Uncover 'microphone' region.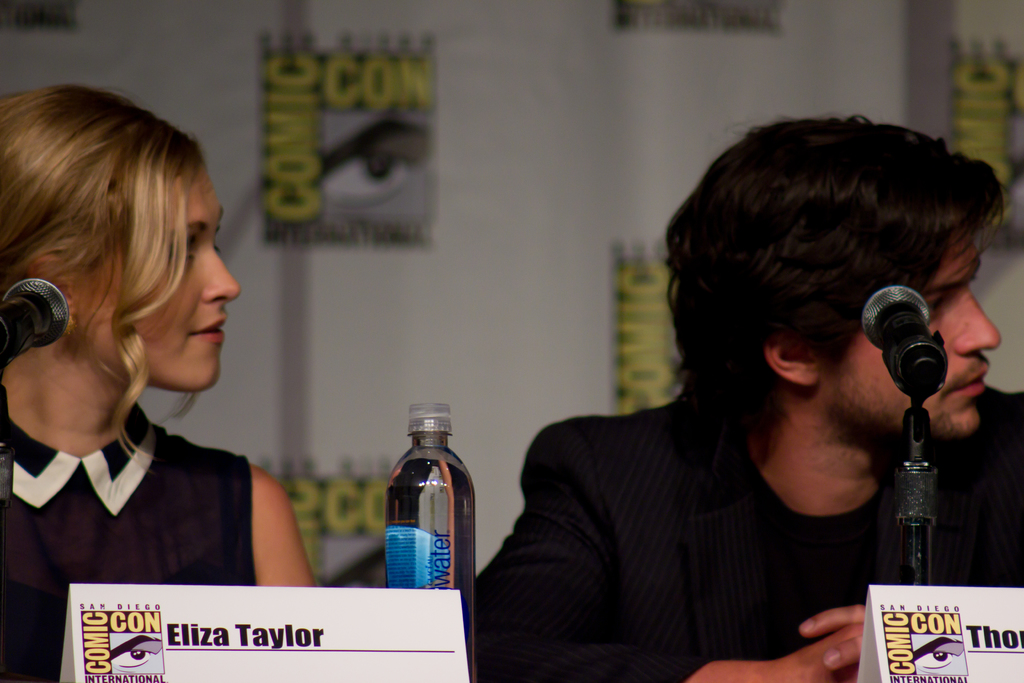
Uncovered: 860, 283, 943, 399.
